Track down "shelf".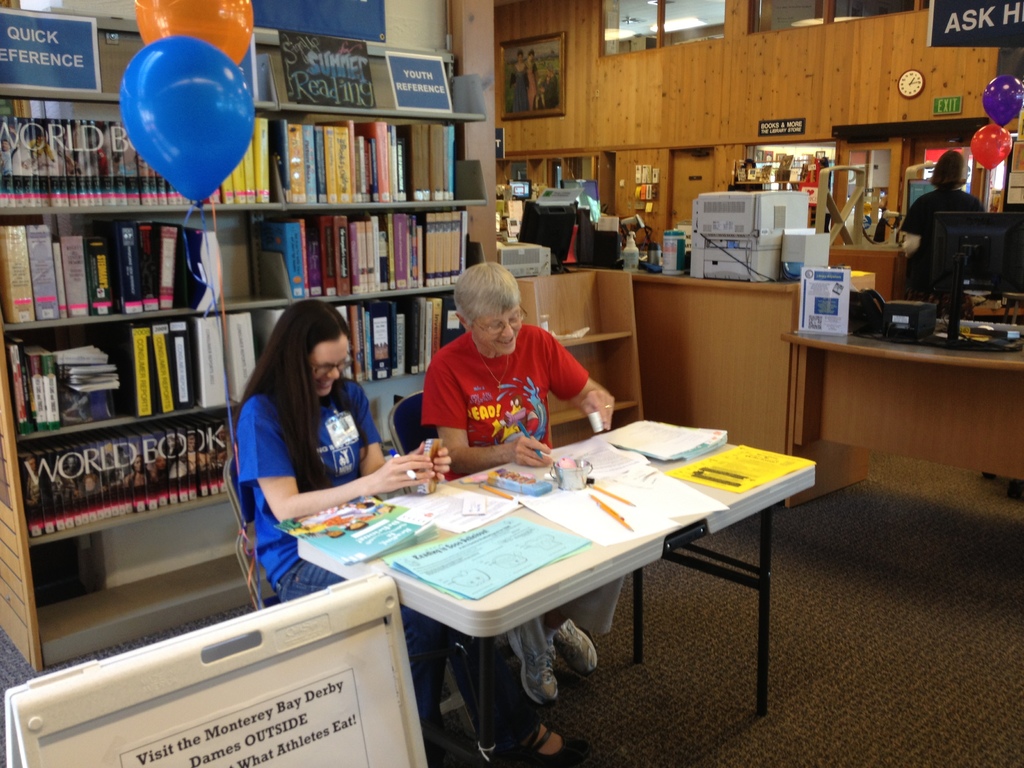
Tracked to {"left": 3, "top": 311, "right": 216, "bottom": 532}.
